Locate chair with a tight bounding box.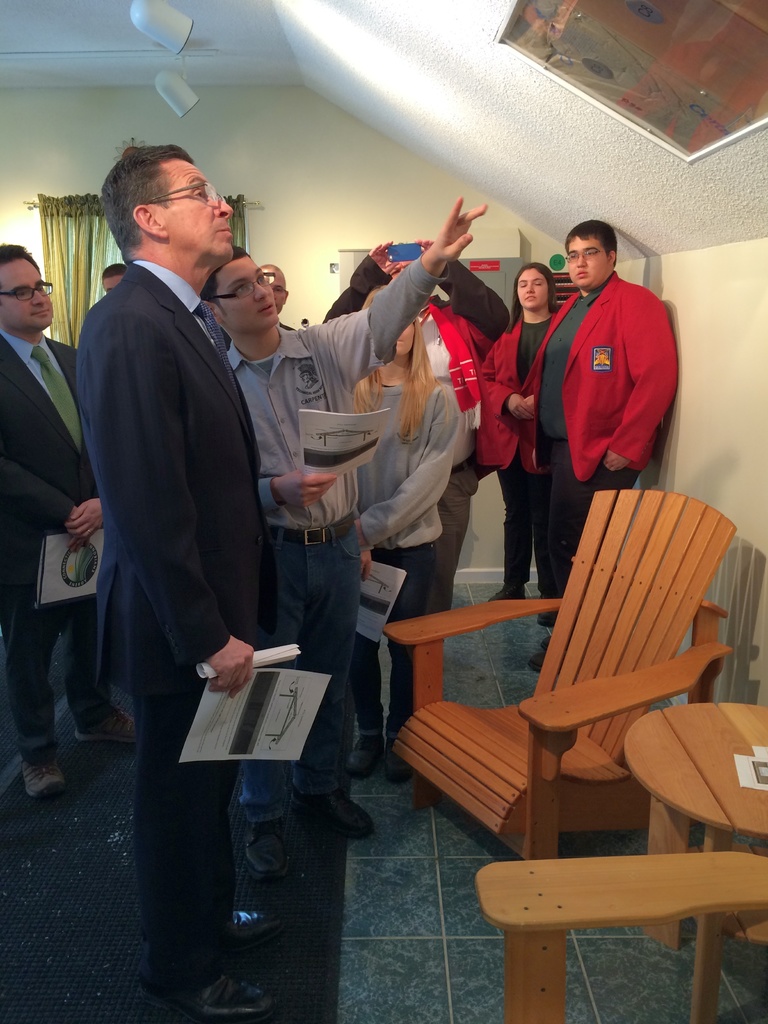
(left=385, top=484, right=758, bottom=904).
